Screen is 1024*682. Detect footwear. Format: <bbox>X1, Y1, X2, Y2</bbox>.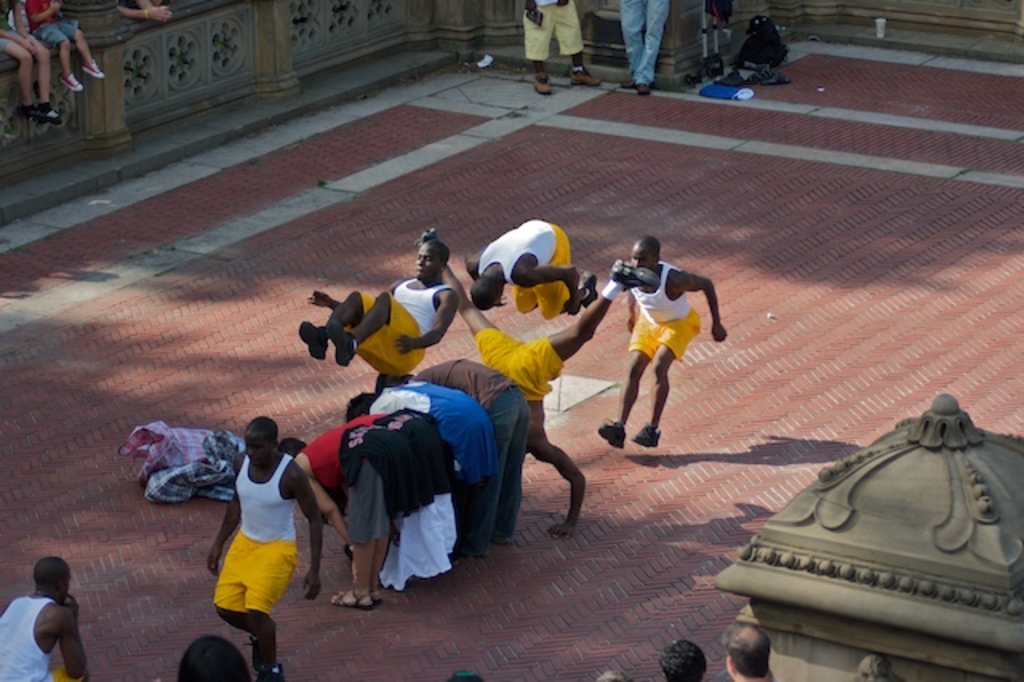
<bbox>253, 634, 259, 664</bbox>.
